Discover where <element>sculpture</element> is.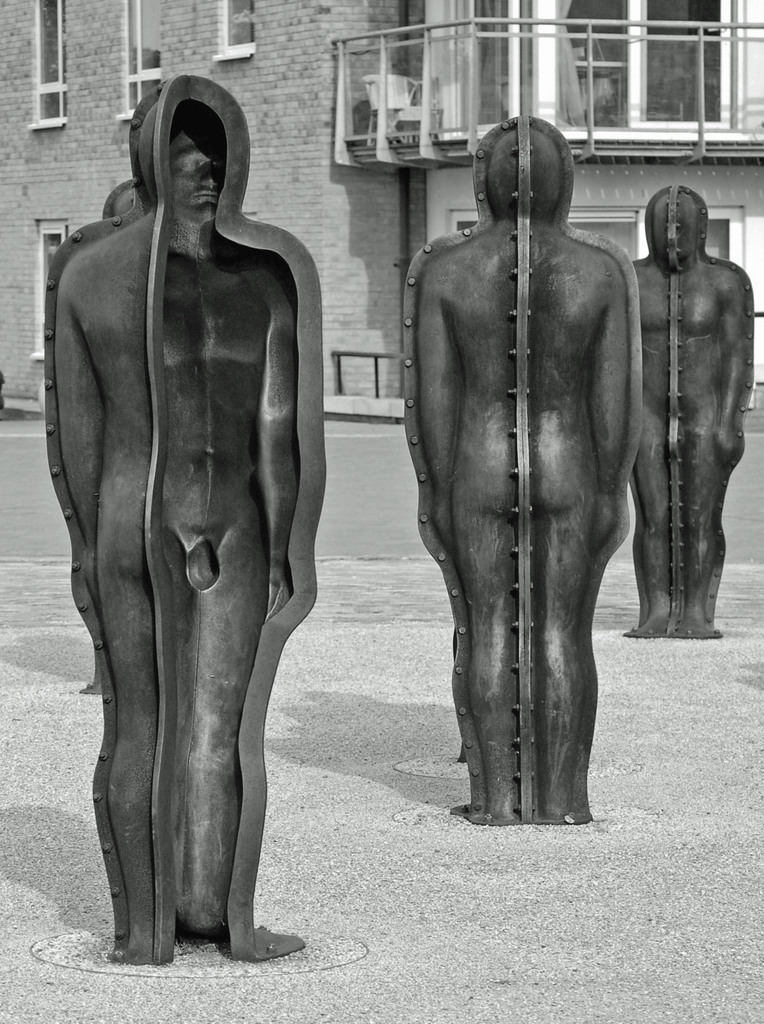
Discovered at l=396, t=111, r=646, b=830.
